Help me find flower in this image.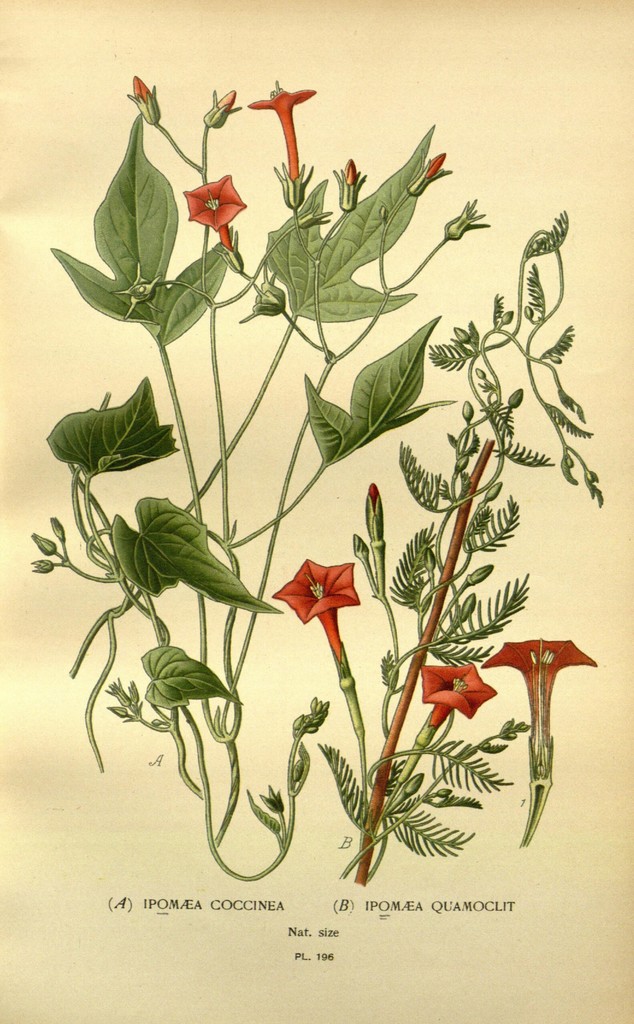
Found it: [124, 70, 168, 127].
